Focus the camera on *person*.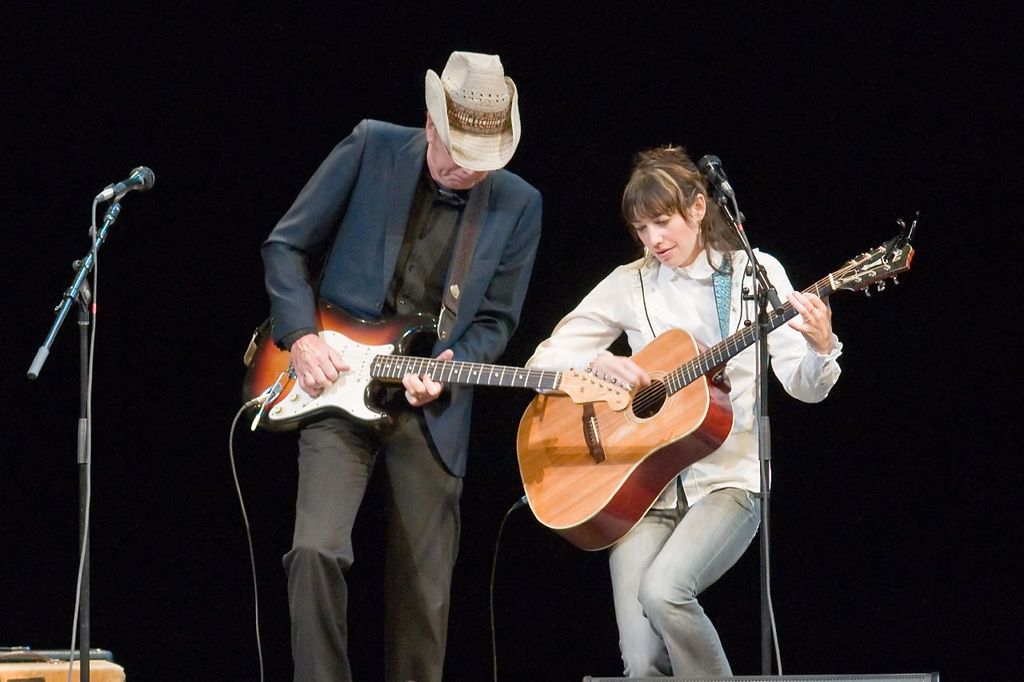
Focus region: bbox=[258, 44, 547, 681].
